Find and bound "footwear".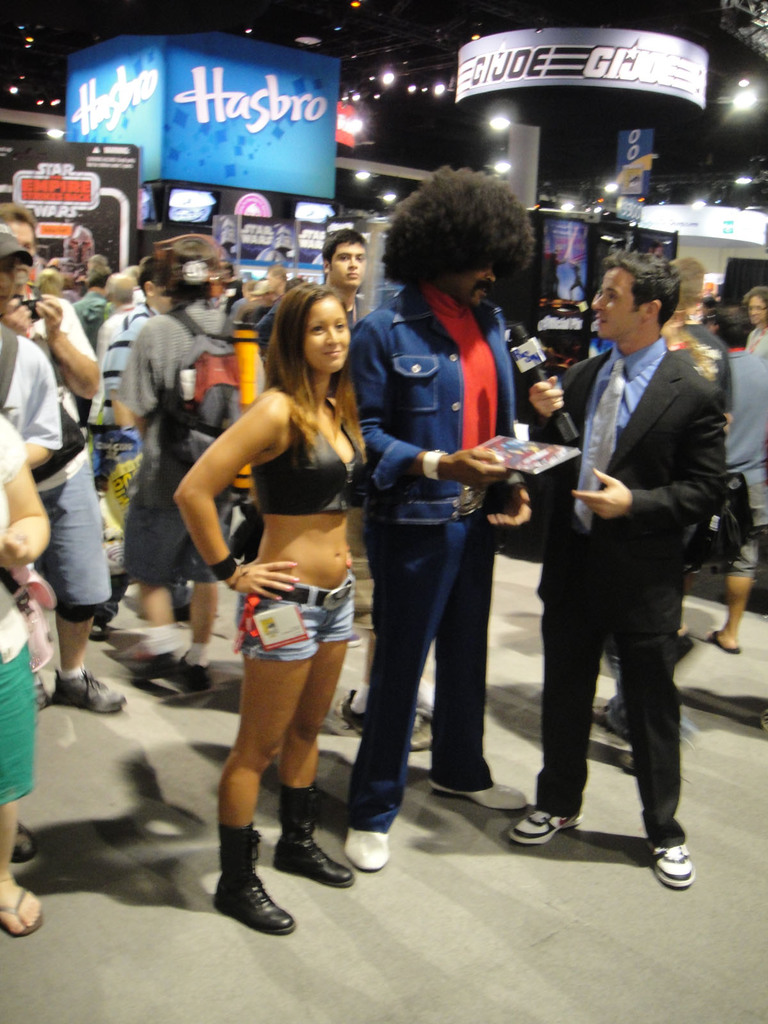
Bound: (x1=206, y1=816, x2=298, y2=935).
